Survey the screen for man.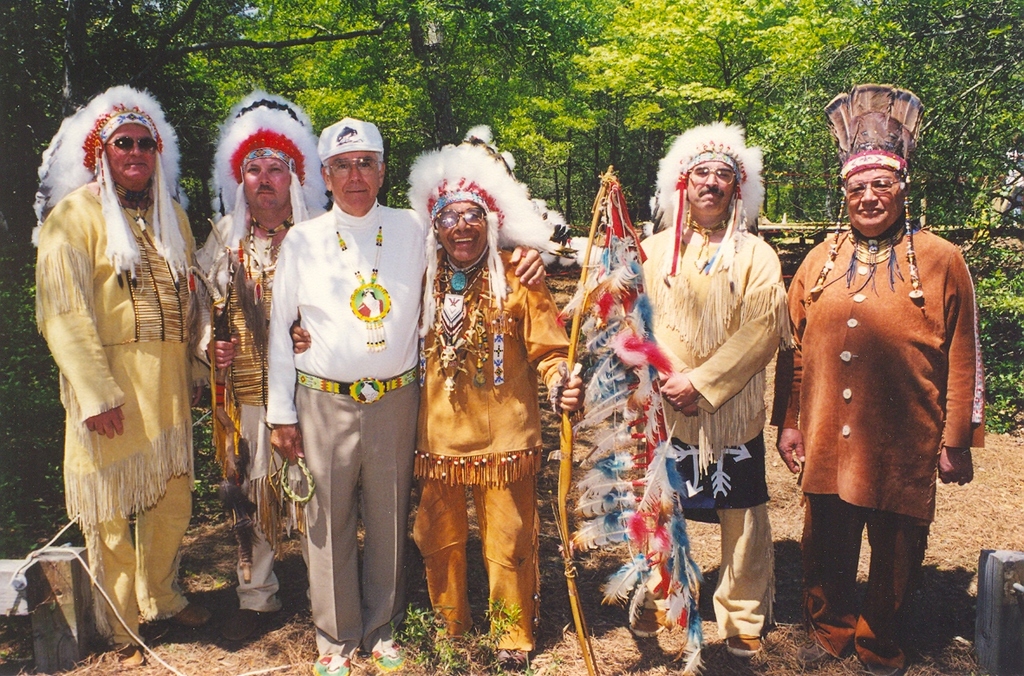
Survey found: [x1=290, y1=120, x2=580, y2=675].
